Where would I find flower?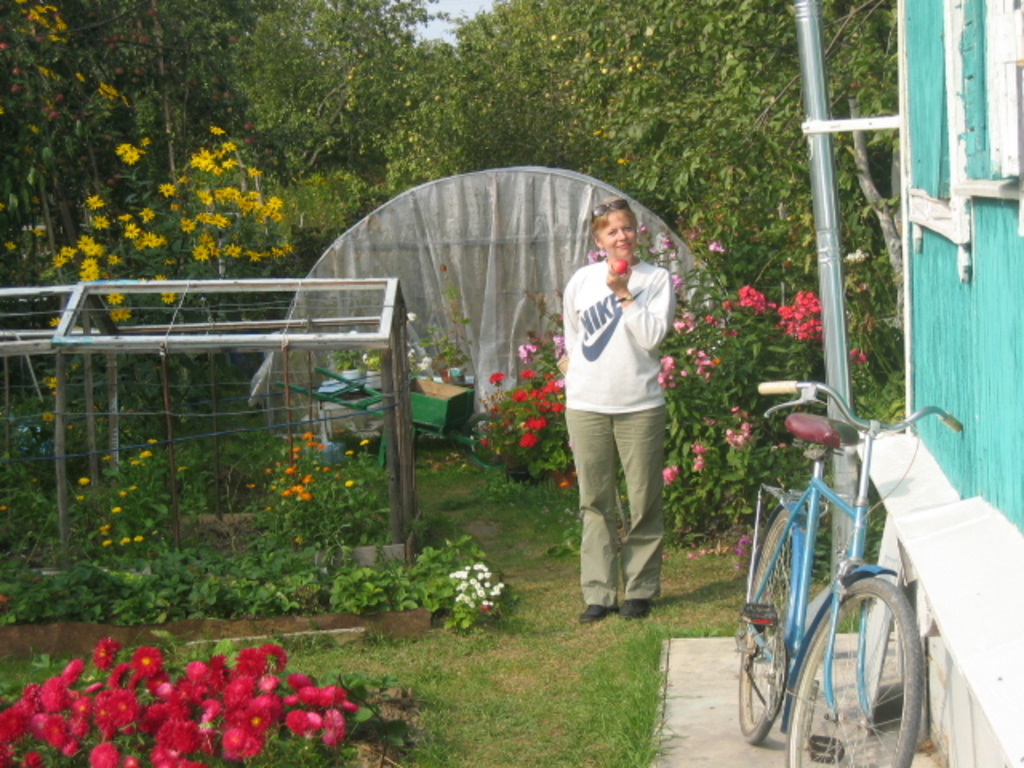
At (290,702,325,736).
